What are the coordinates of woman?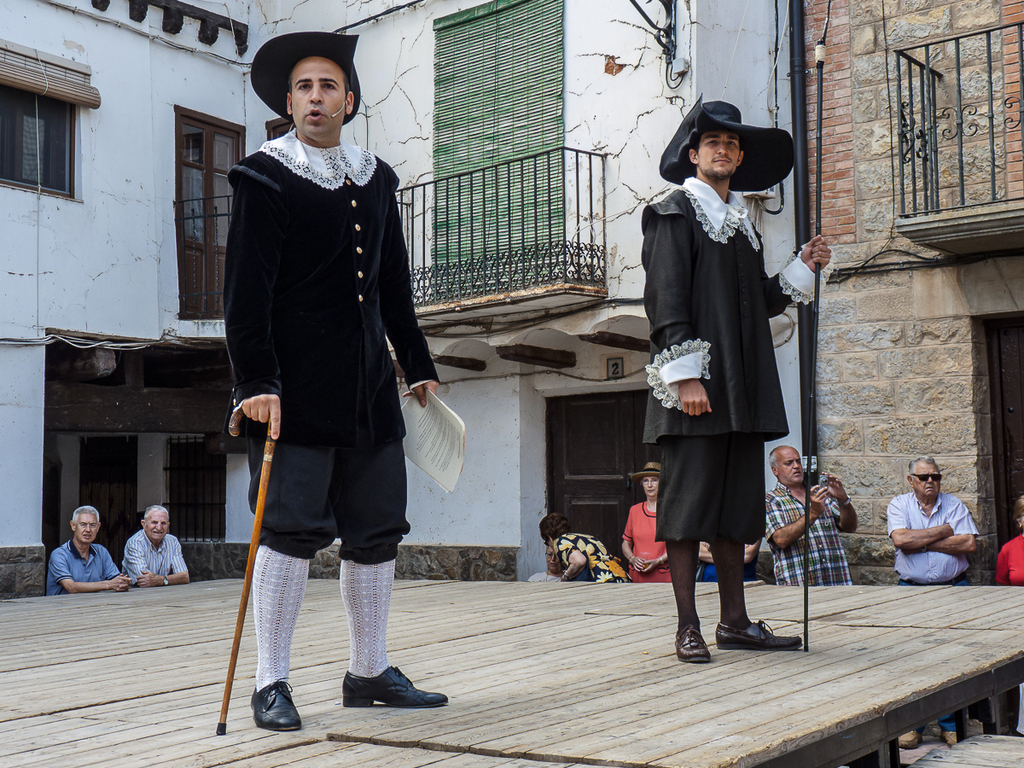
(x1=539, y1=512, x2=643, y2=583).
